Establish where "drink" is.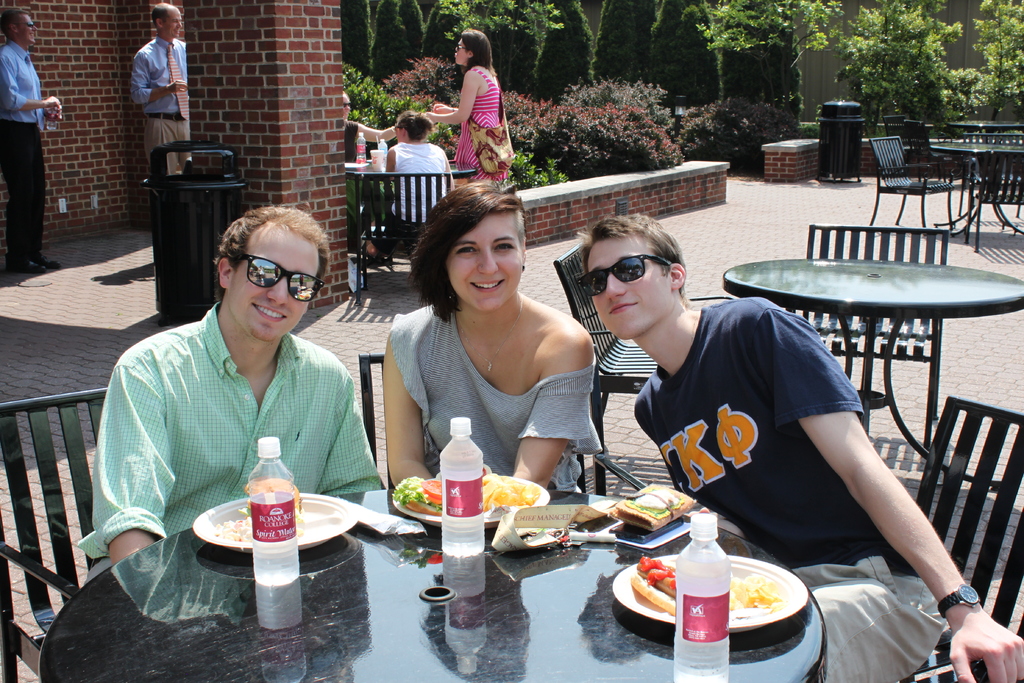
Established at pyautogui.locateOnScreen(440, 418, 485, 558).
